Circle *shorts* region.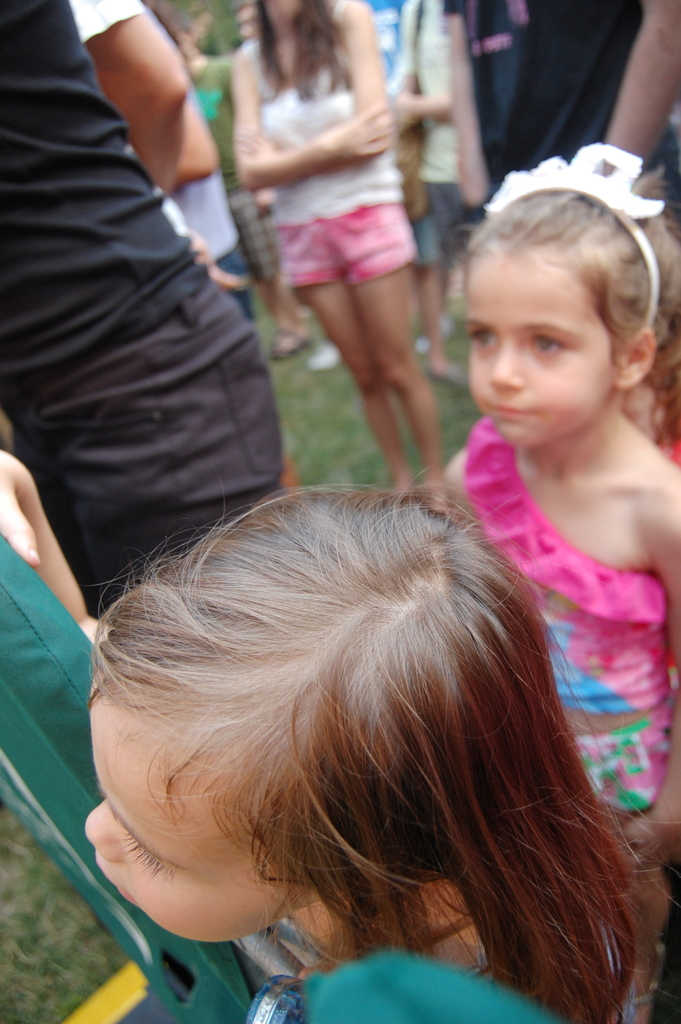
Region: <bbox>281, 204, 418, 287</bbox>.
